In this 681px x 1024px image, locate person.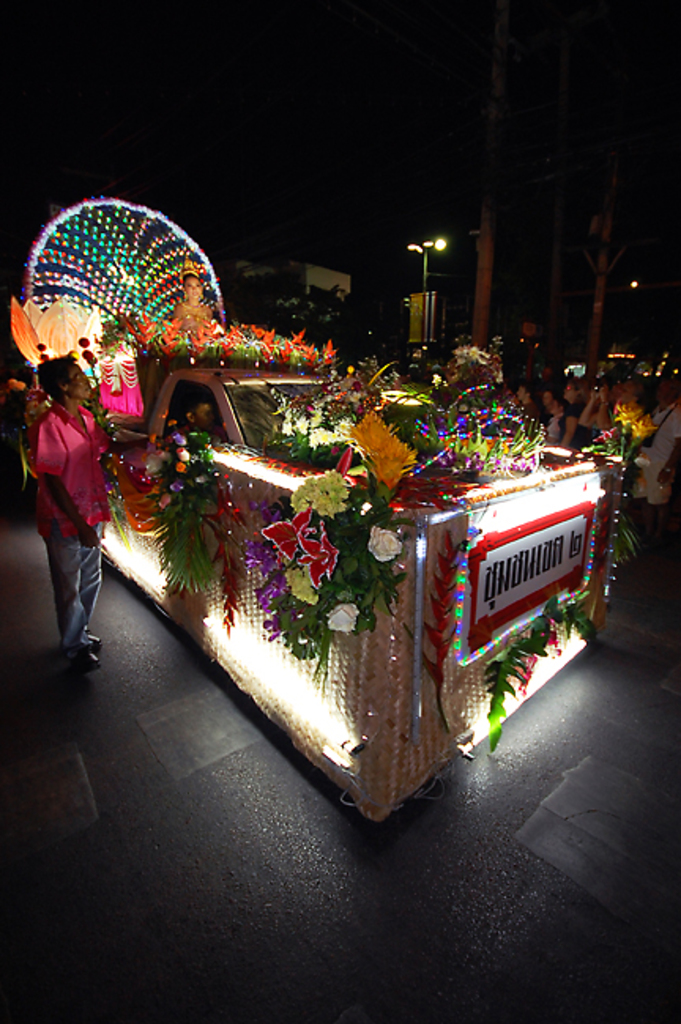
Bounding box: [left=508, top=375, right=550, bottom=446].
